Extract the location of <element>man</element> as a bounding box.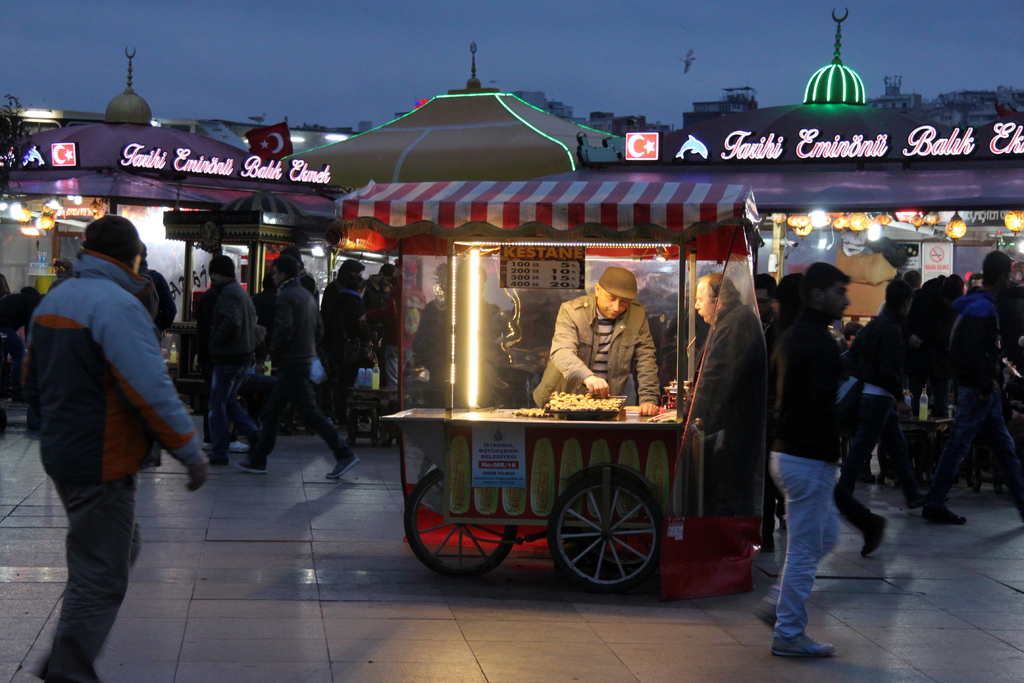
[679,275,765,527].
